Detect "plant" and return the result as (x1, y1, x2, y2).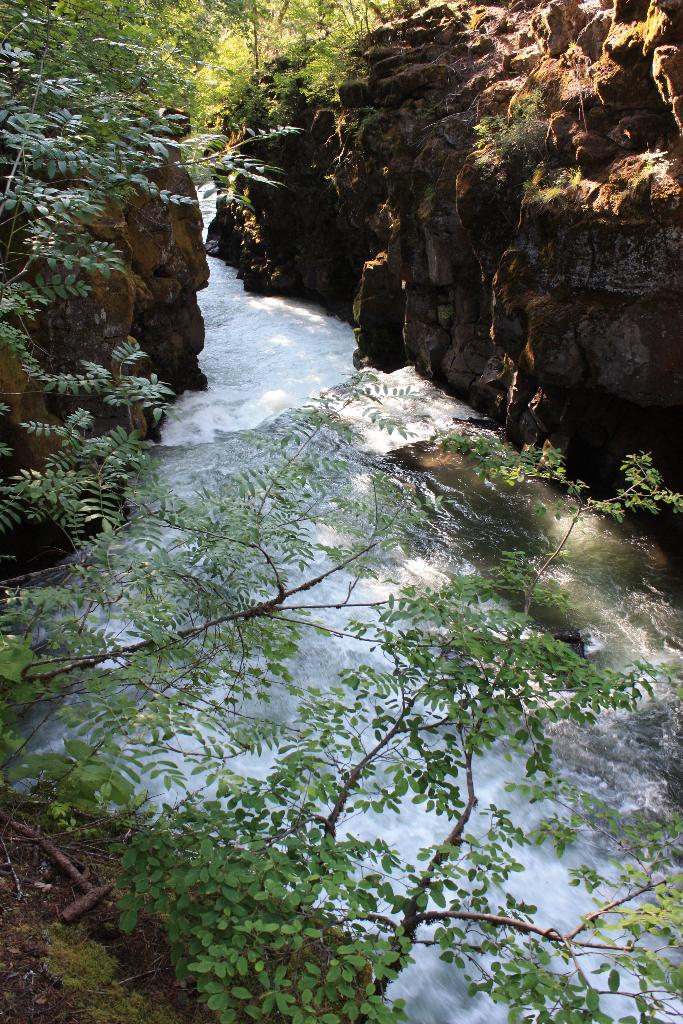
(106, 440, 682, 1023).
